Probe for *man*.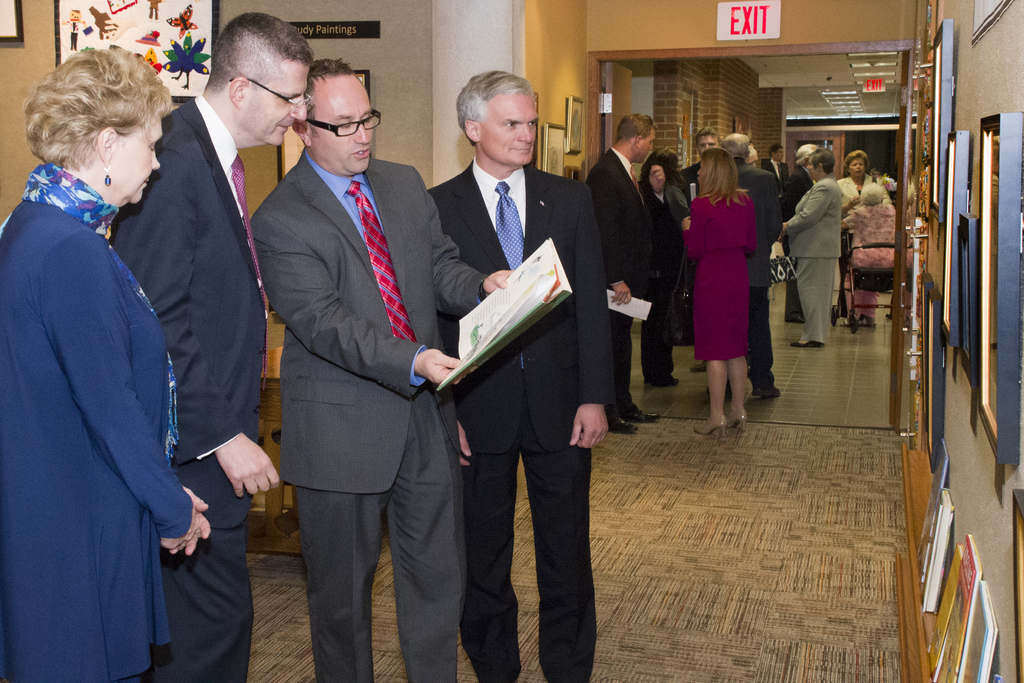
Probe result: select_region(776, 142, 824, 320).
